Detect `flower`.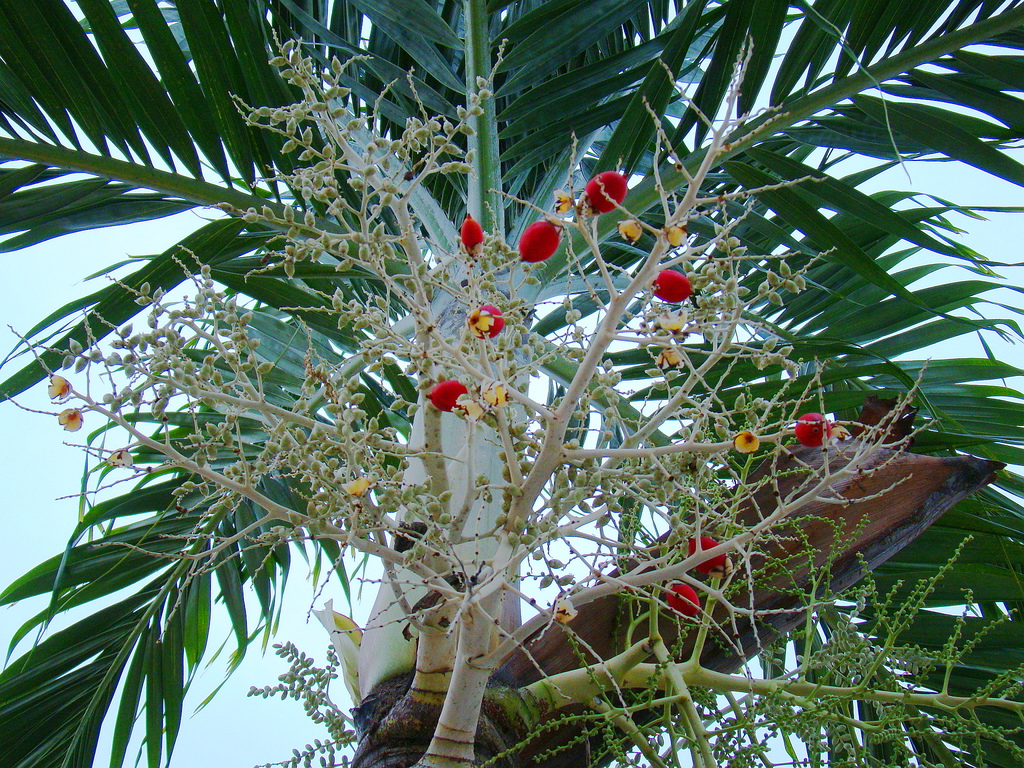
Detected at (x1=556, y1=188, x2=573, y2=211).
